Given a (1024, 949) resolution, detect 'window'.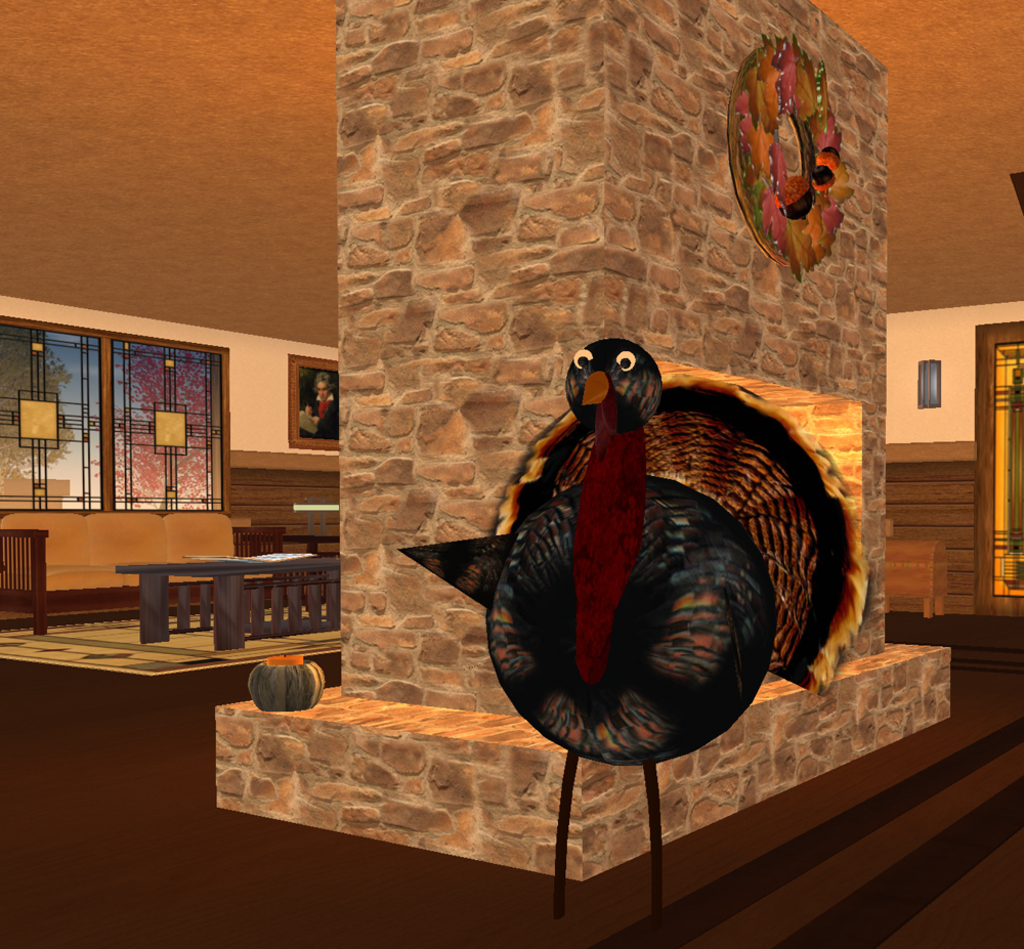
(30, 314, 221, 517).
